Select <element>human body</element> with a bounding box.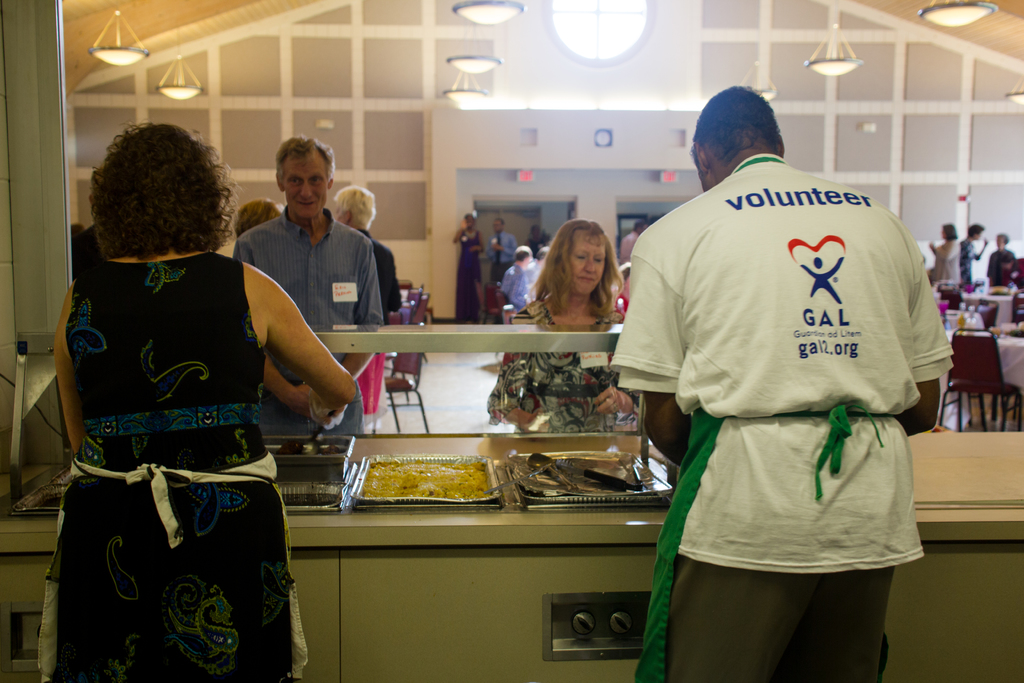
(x1=957, y1=222, x2=985, y2=284).
